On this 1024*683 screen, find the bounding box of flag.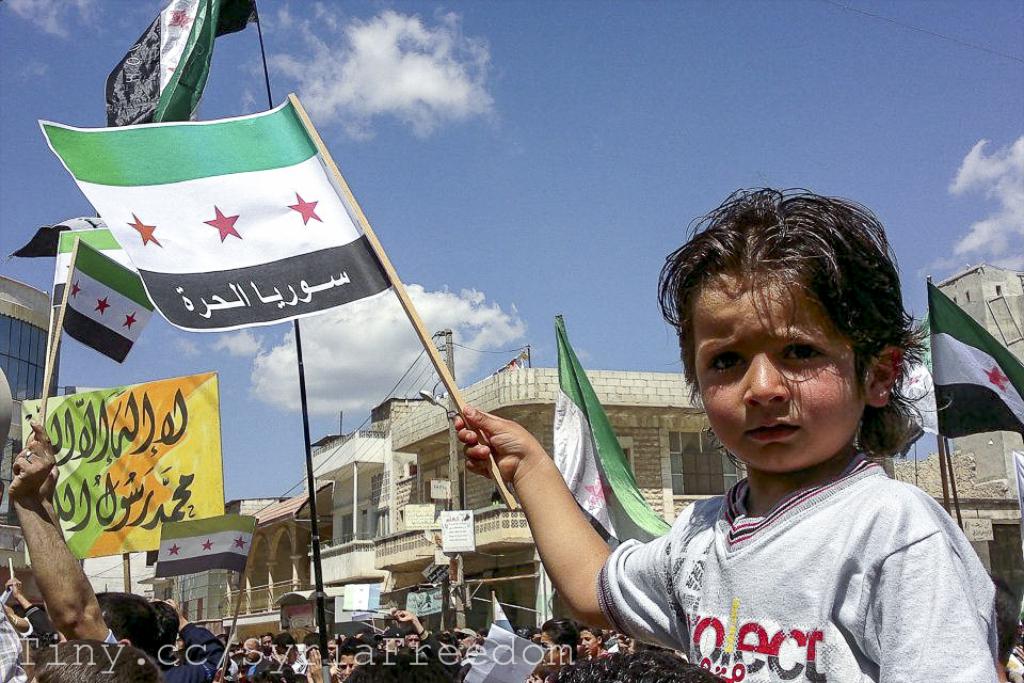
Bounding box: x1=5 y1=213 x2=128 y2=256.
